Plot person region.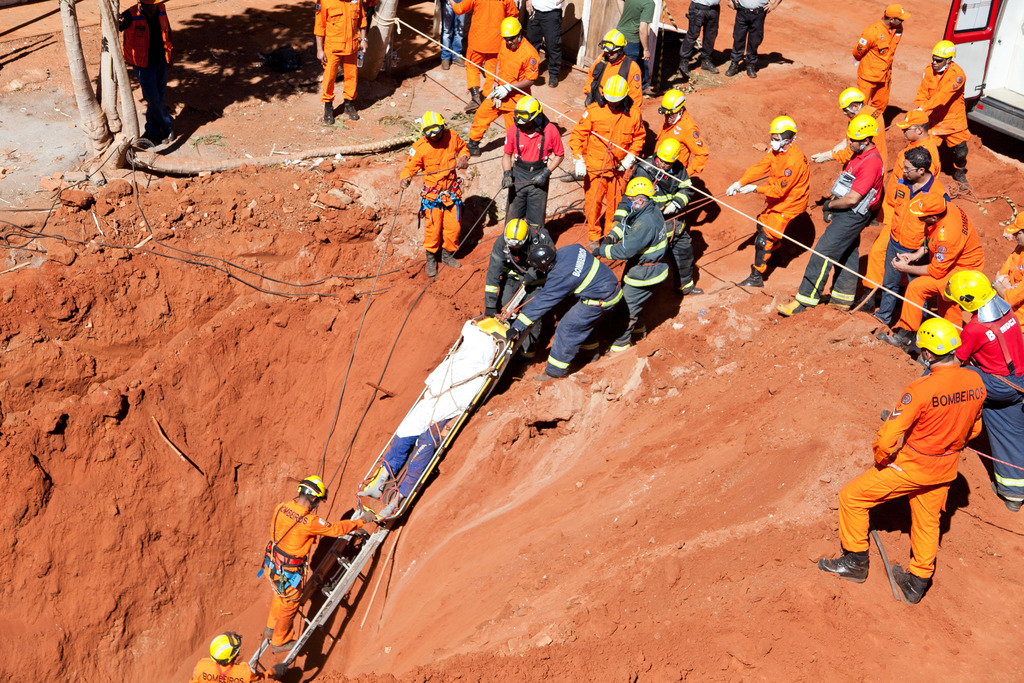
Plotted at box=[464, 21, 549, 160].
